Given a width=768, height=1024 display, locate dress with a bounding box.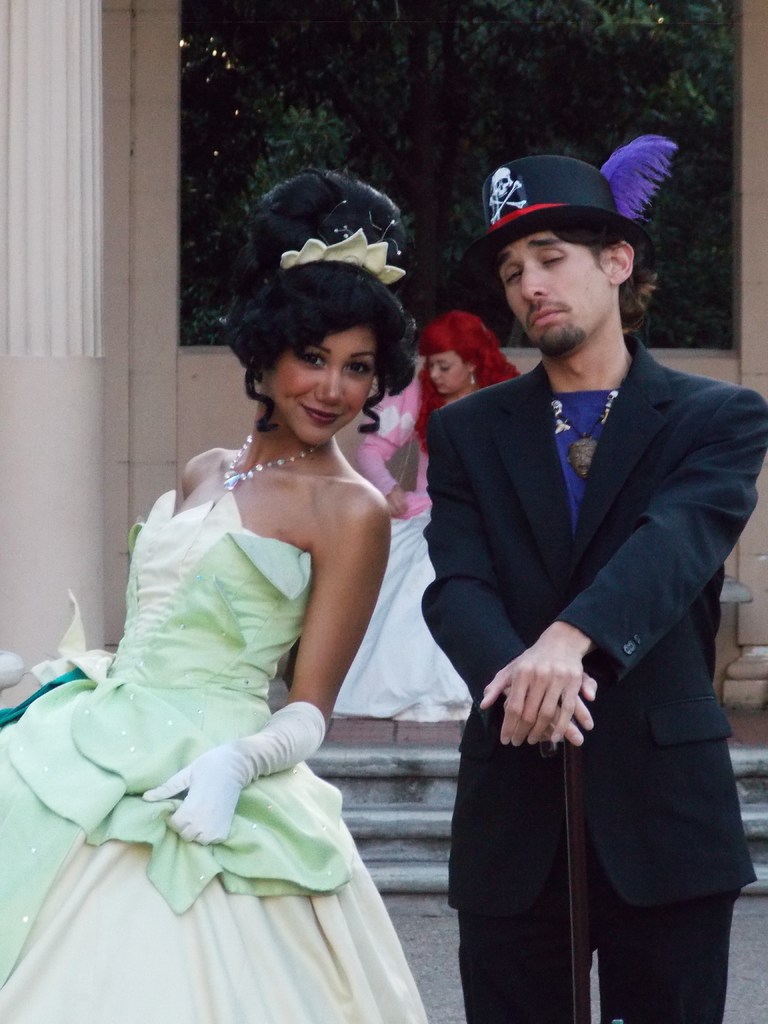
Located: {"x1": 336, "y1": 373, "x2": 472, "y2": 724}.
